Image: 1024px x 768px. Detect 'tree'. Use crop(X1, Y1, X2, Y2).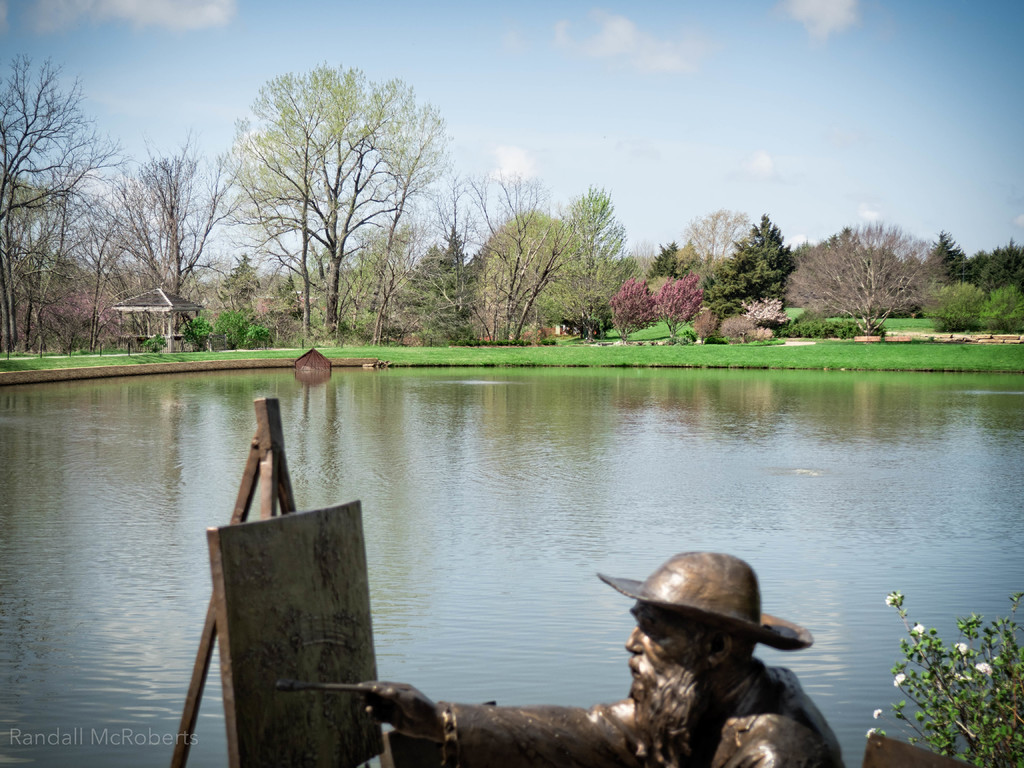
crop(214, 67, 452, 346).
